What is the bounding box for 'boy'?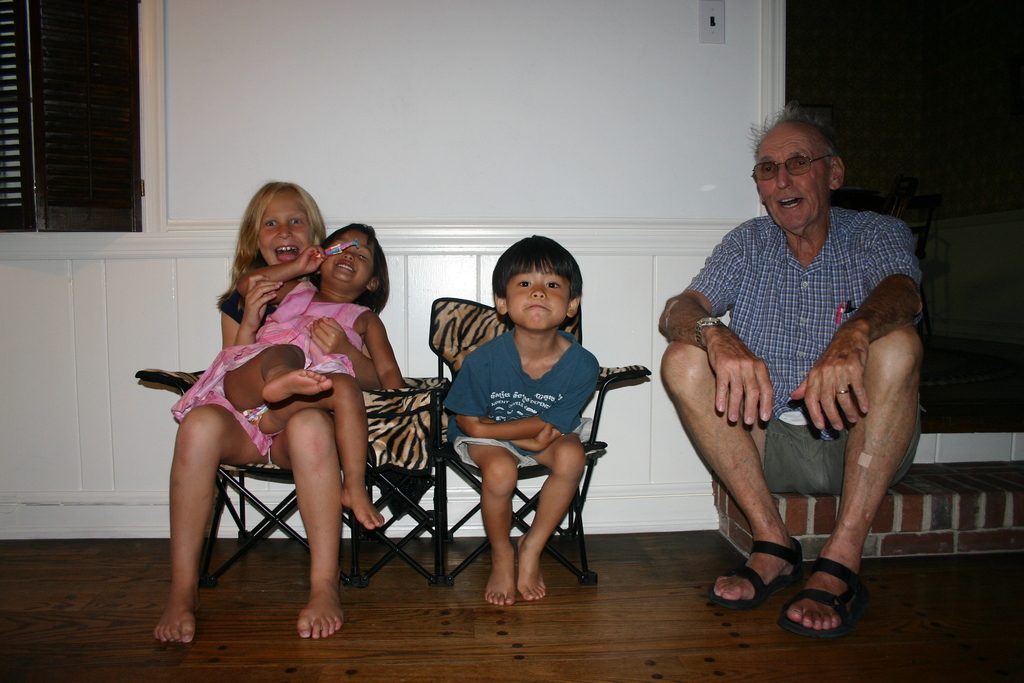
[x1=449, y1=238, x2=603, y2=611].
